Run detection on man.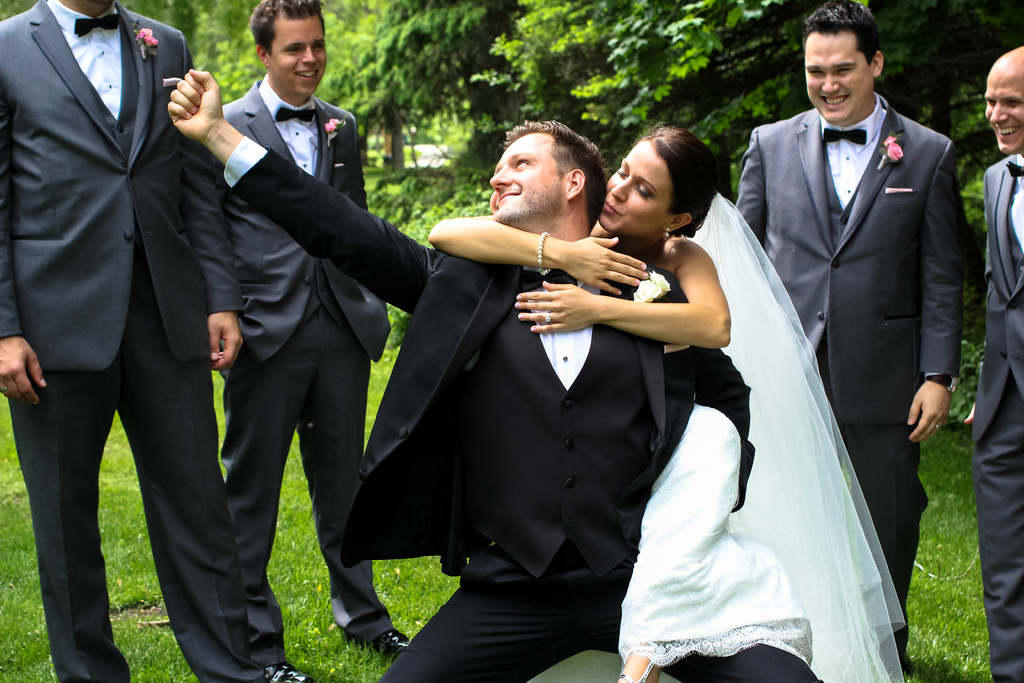
Result: box(154, 68, 825, 682).
